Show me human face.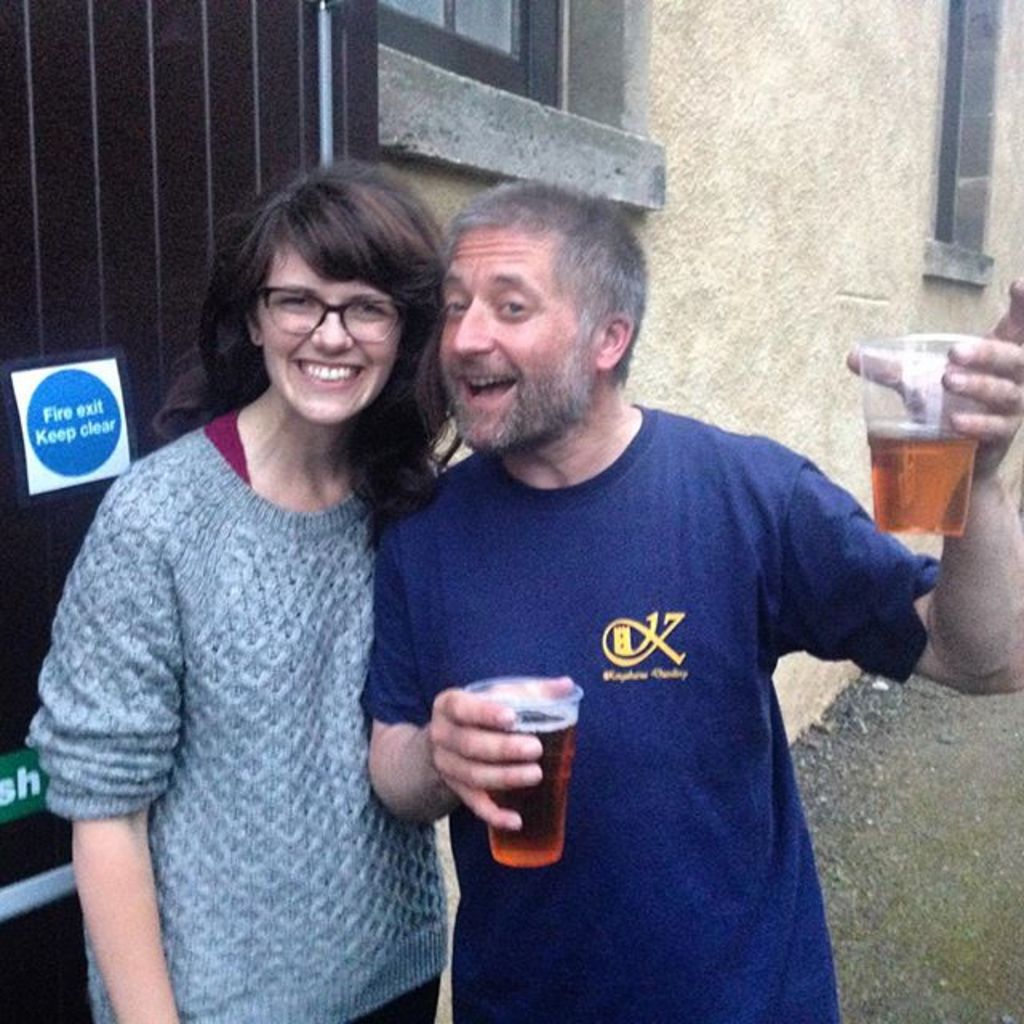
human face is here: <box>438,224,582,445</box>.
